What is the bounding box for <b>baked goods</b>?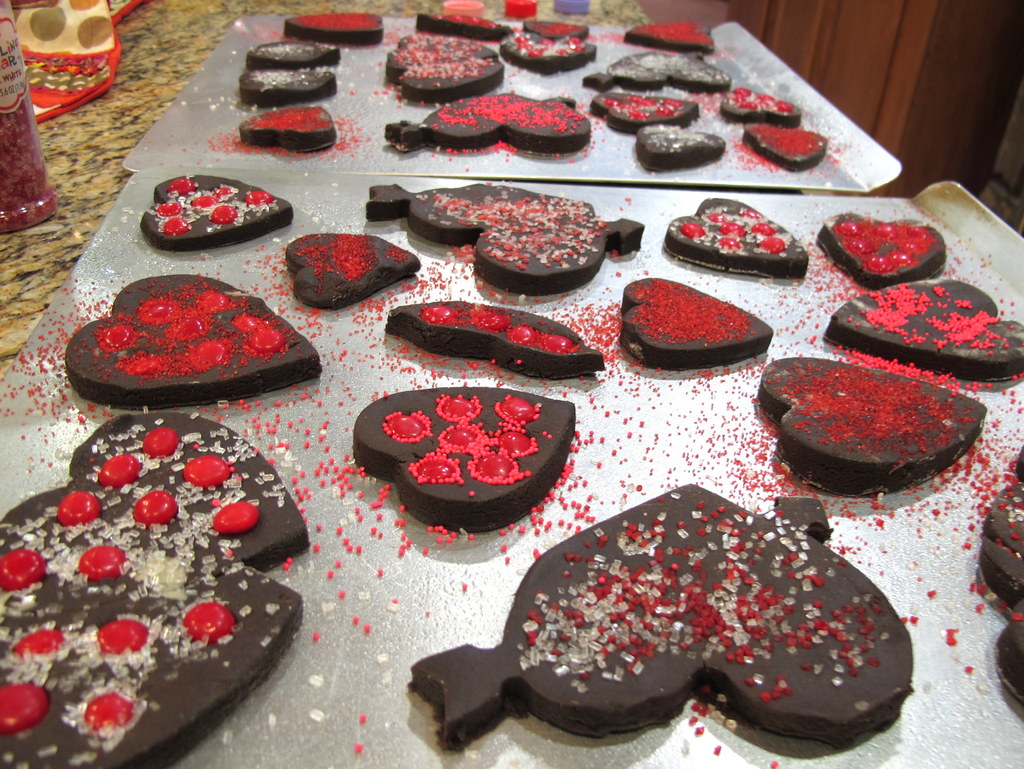
579:47:737:95.
